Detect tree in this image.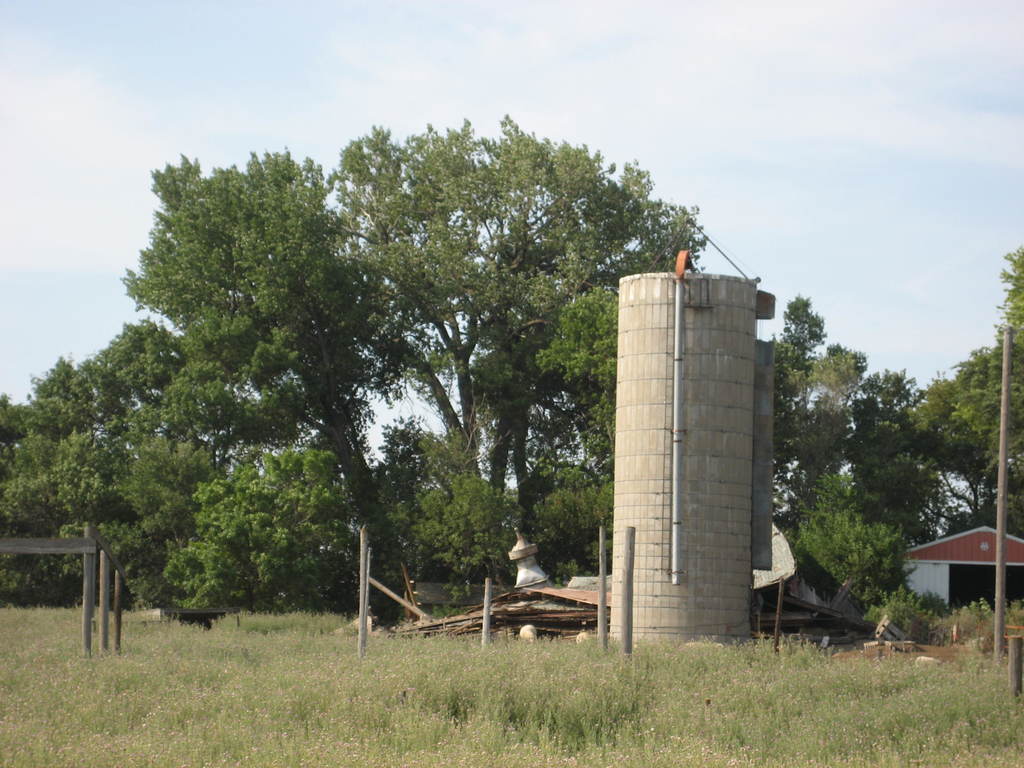
Detection: <box>776,236,1023,641</box>.
